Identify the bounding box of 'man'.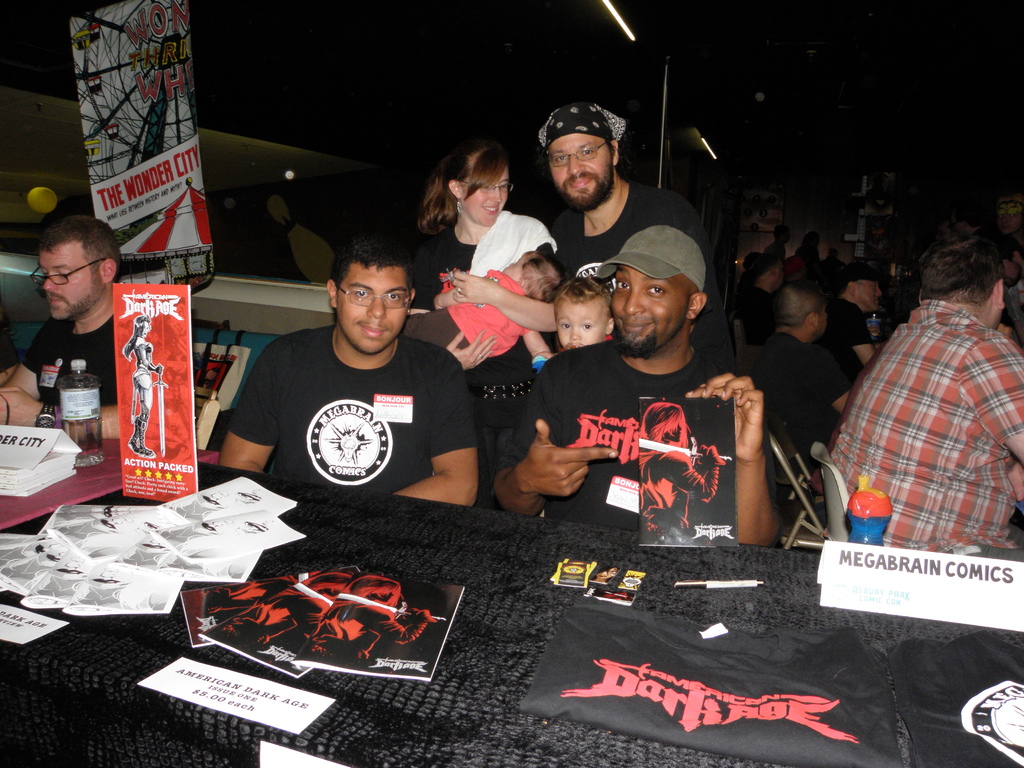
822,252,884,373.
